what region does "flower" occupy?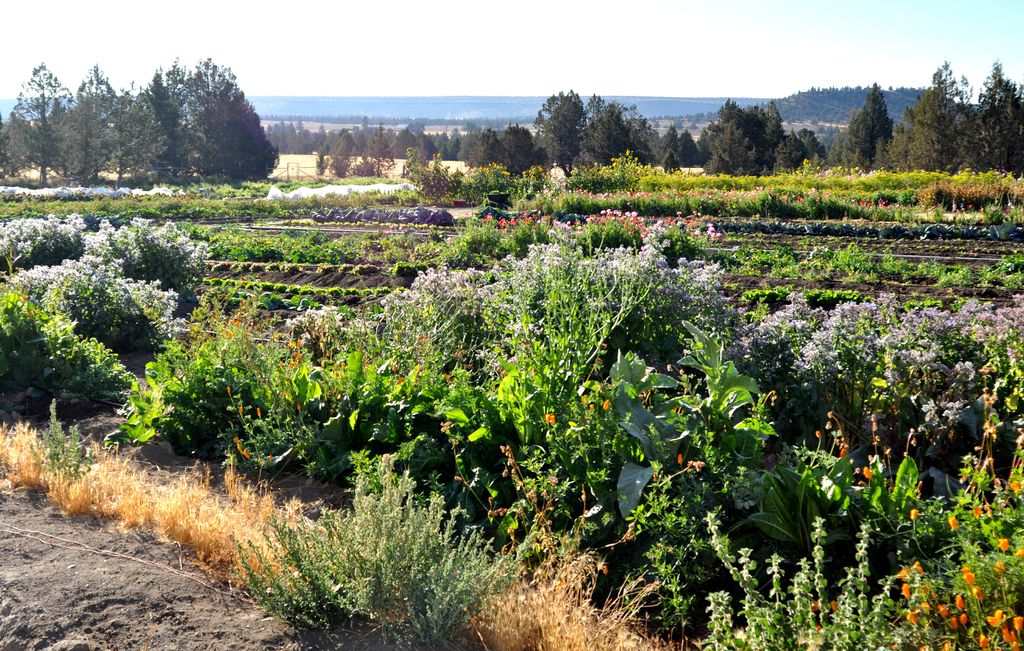
pyautogui.locateOnScreen(543, 414, 557, 425).
